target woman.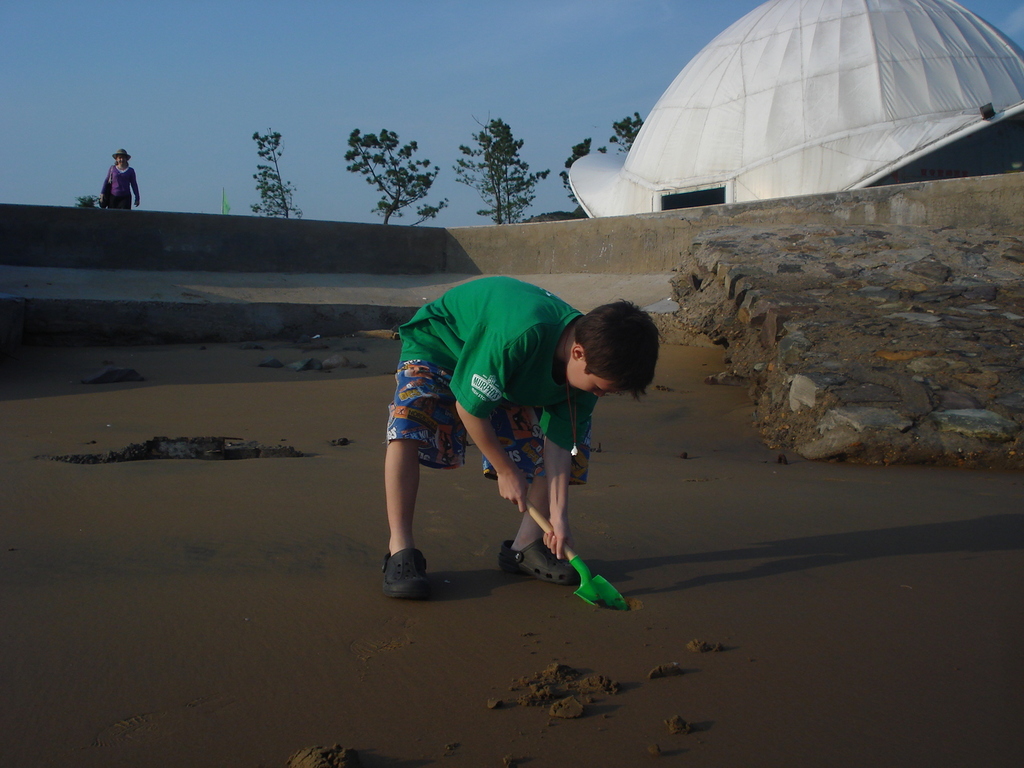
Target region: bbox(96, 150, 139, 209).
